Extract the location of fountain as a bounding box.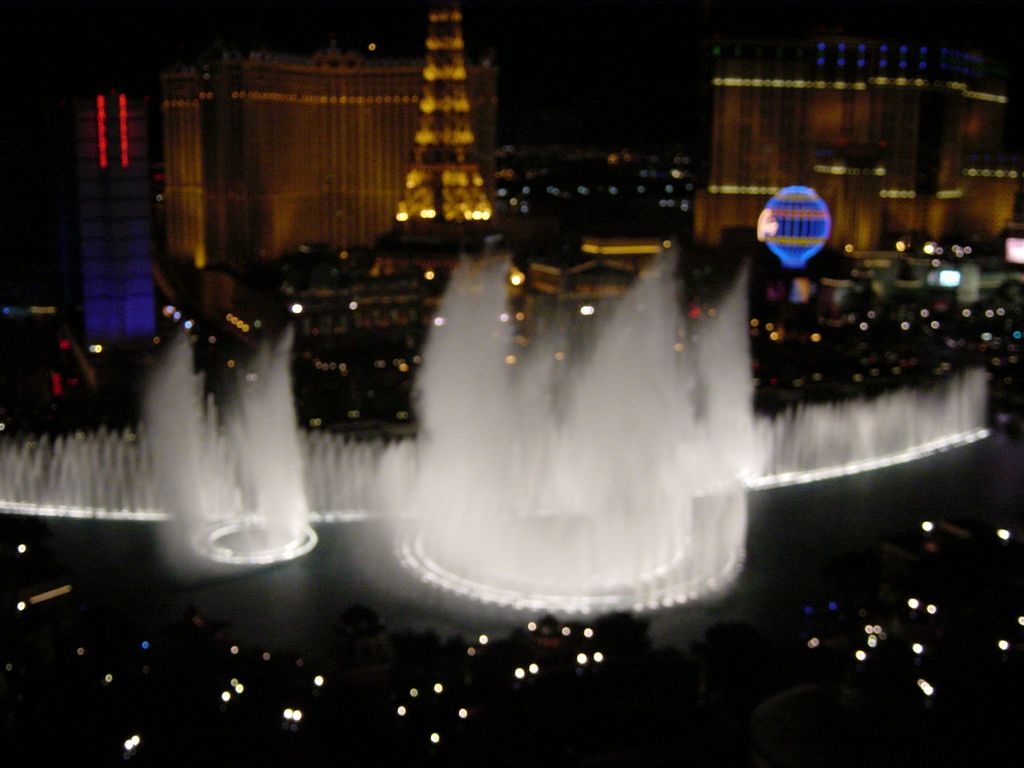
0,232,1002,624.
